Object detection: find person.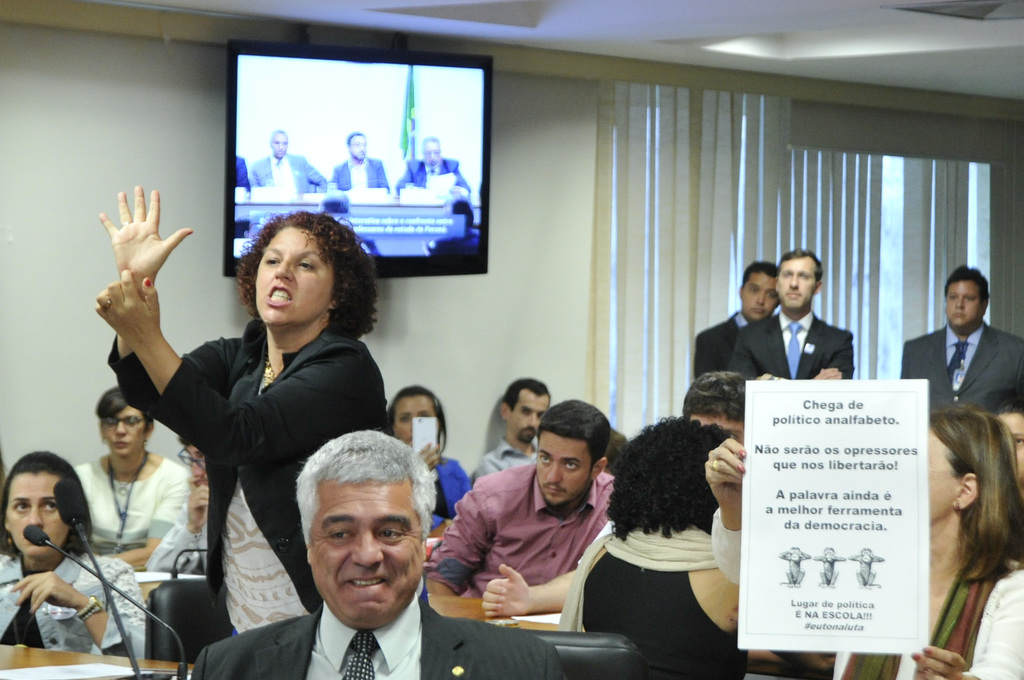
bbox=[0, 448, 149, 656].
